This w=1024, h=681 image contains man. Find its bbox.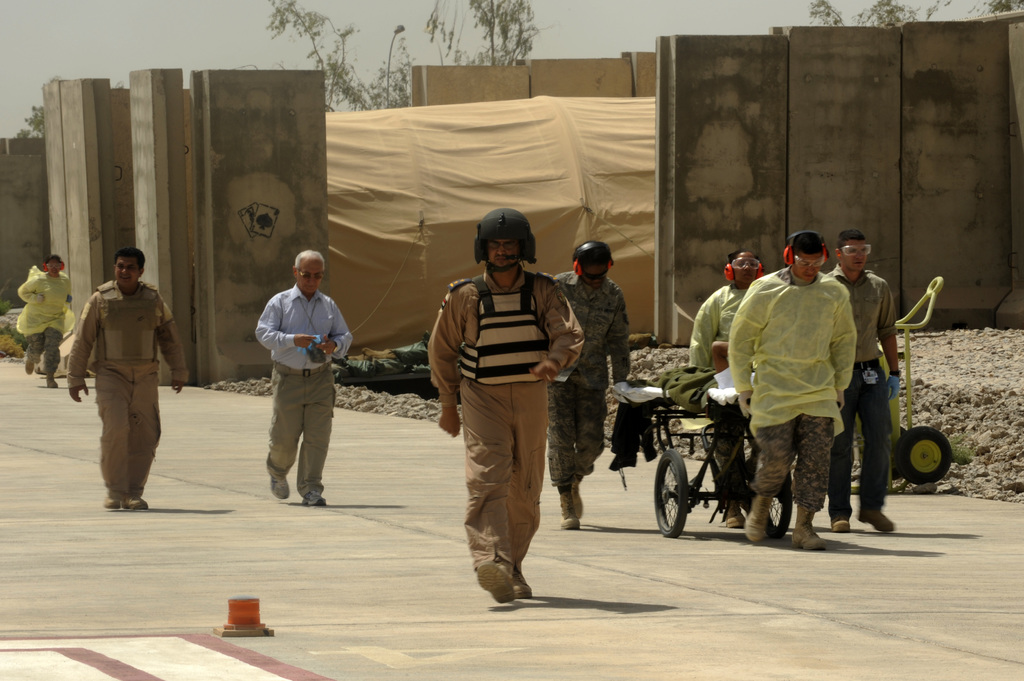
[left=426, top=208, right=583, bottom=605].
